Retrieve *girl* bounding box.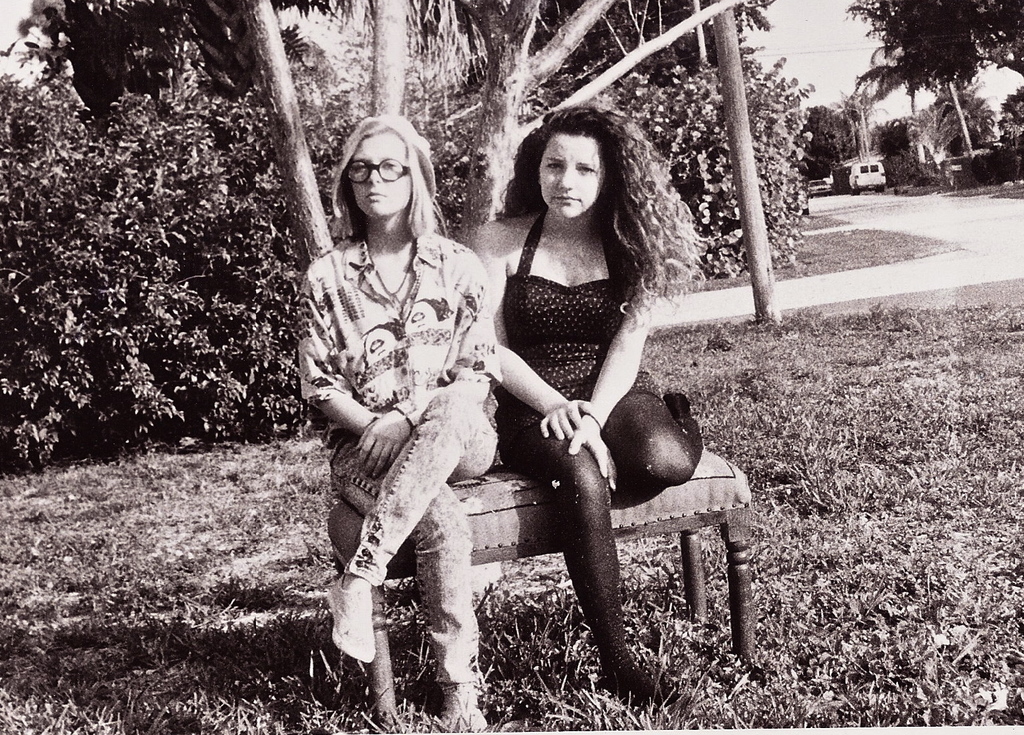
Bounding box: left=476, top=102, right=723, bottom=712.
